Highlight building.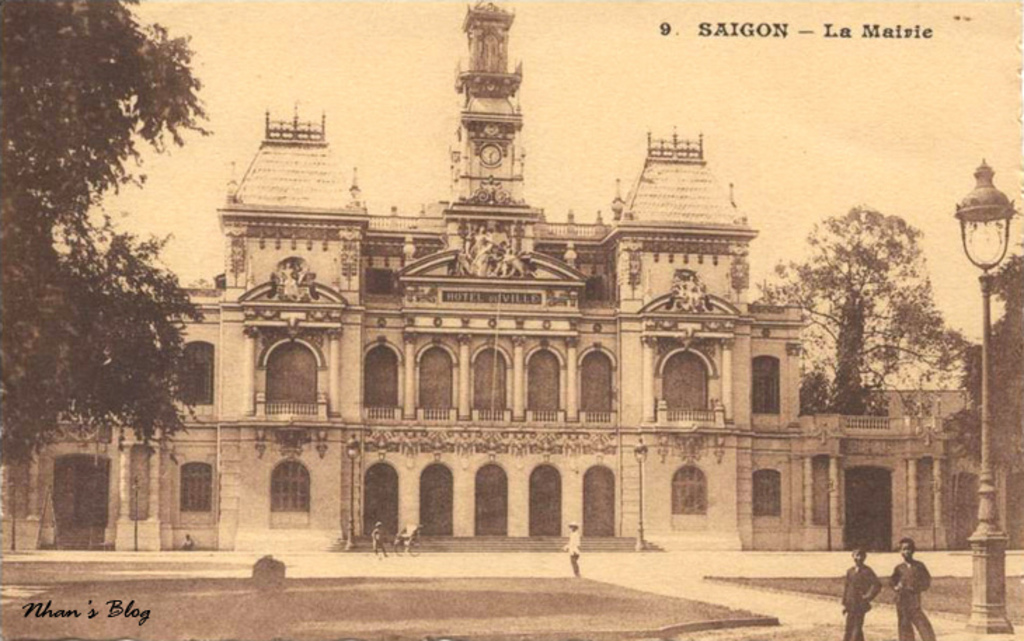
Highlighted region: <region>3, 0, 1023, 551</region>.
